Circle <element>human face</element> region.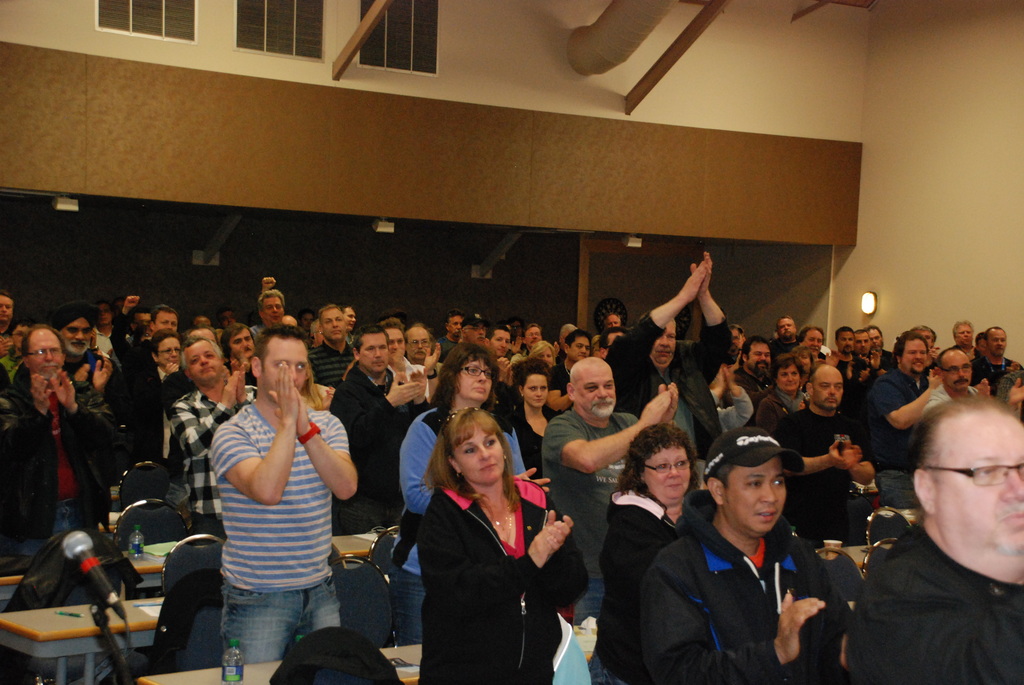
Region: {"x1": 408, "y1": 328, "x2": 429, "y2": 357}.
